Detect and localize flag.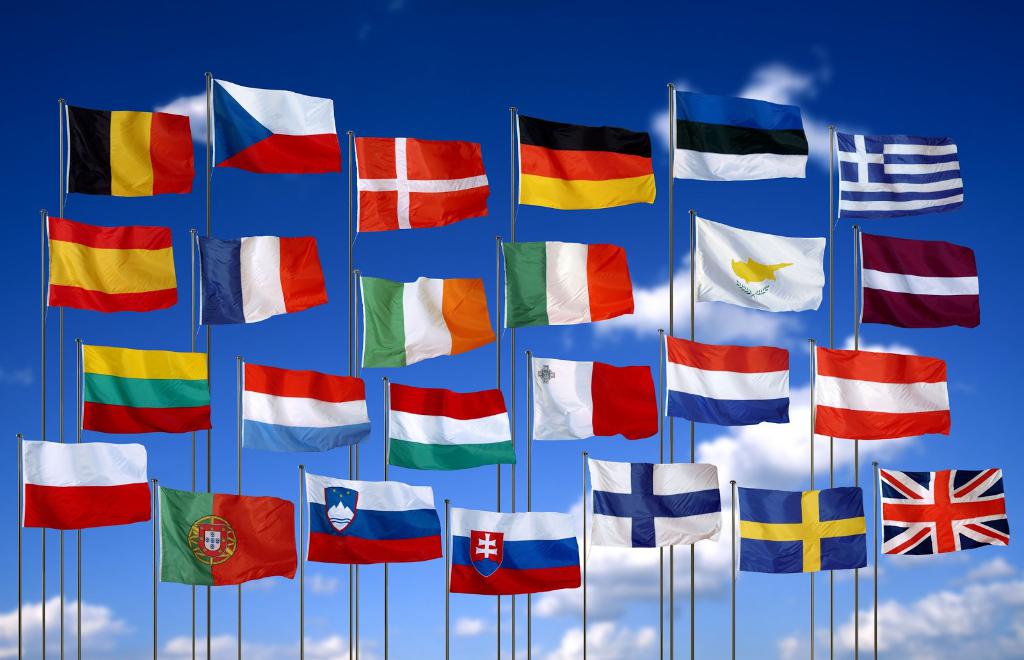
Localized at [77, 342, 214, 432].
